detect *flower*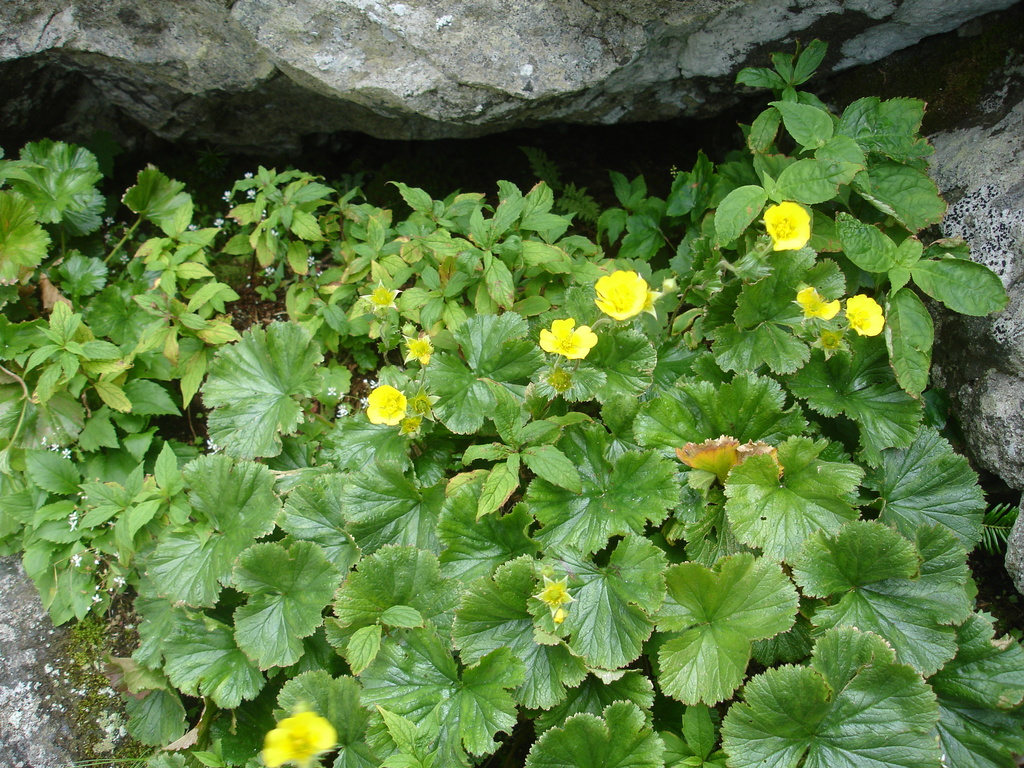
<bbox>796, 282, 839, 323</bbox>
